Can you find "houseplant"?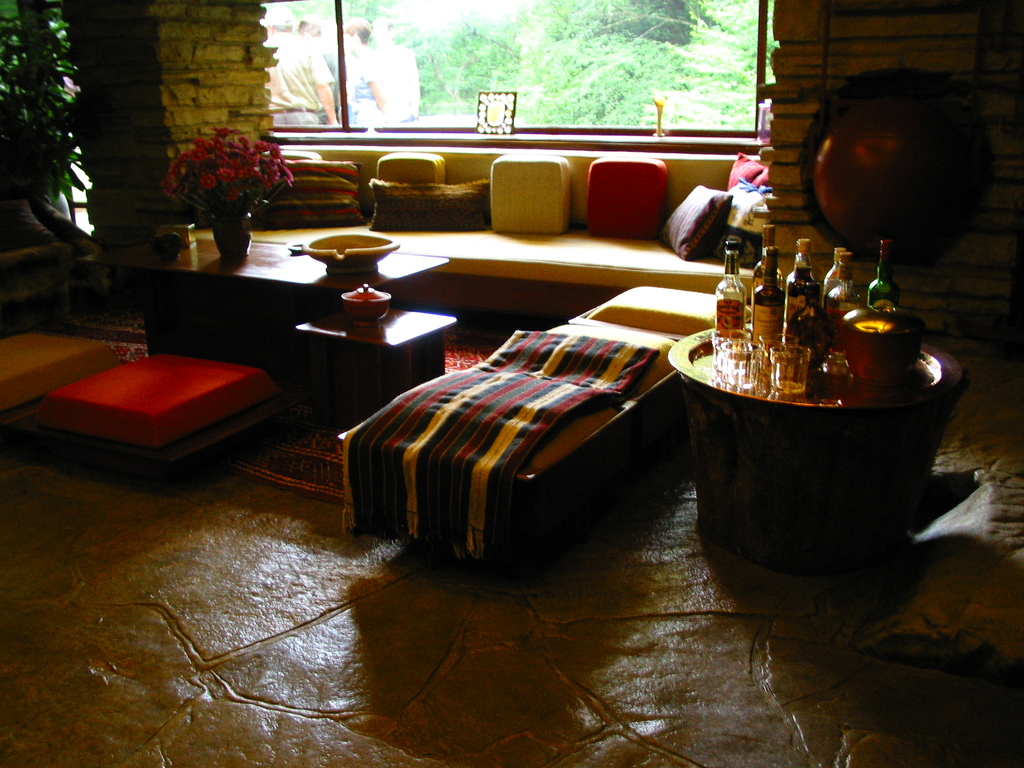
Yes, bounding box: x1=154, y1=124, x2=298, y2=268.
